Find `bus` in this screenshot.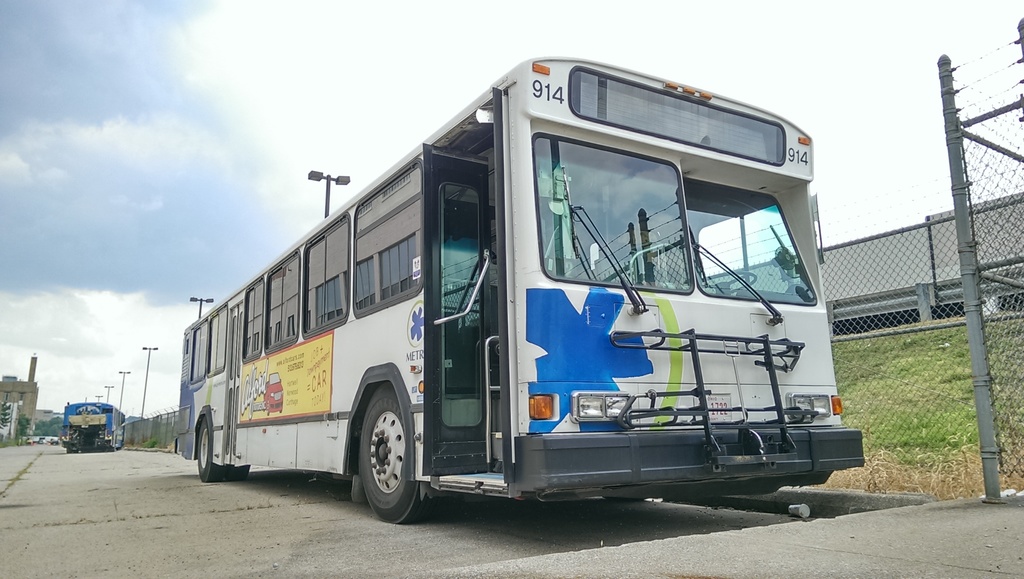
The bounding box for `bus` is [54,400,124,451].
